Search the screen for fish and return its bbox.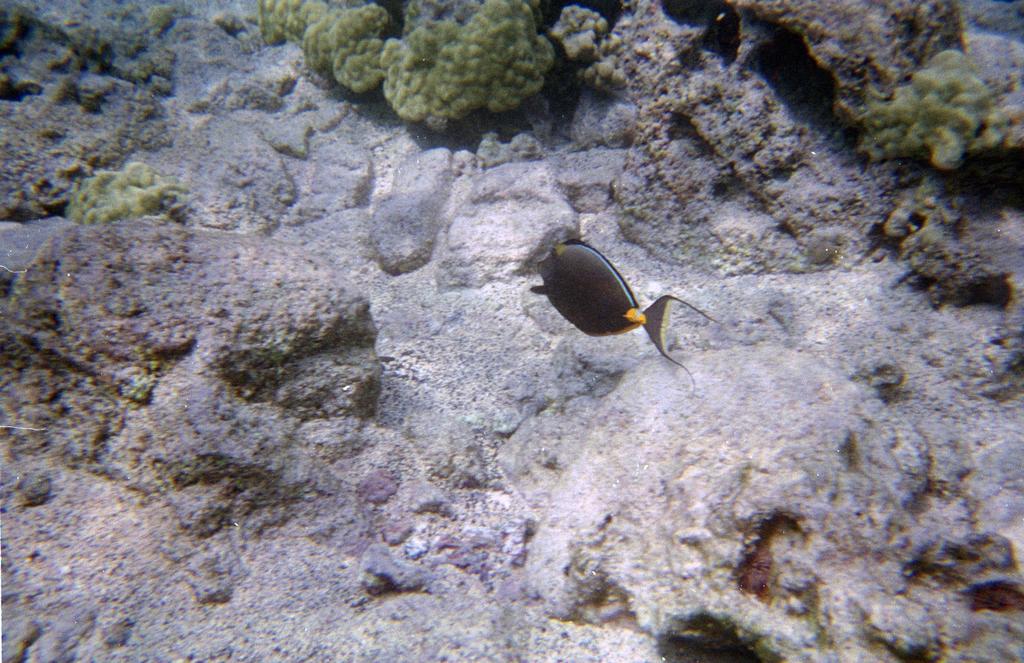
Found: left=538, top=242, right=701, bottom=383.
